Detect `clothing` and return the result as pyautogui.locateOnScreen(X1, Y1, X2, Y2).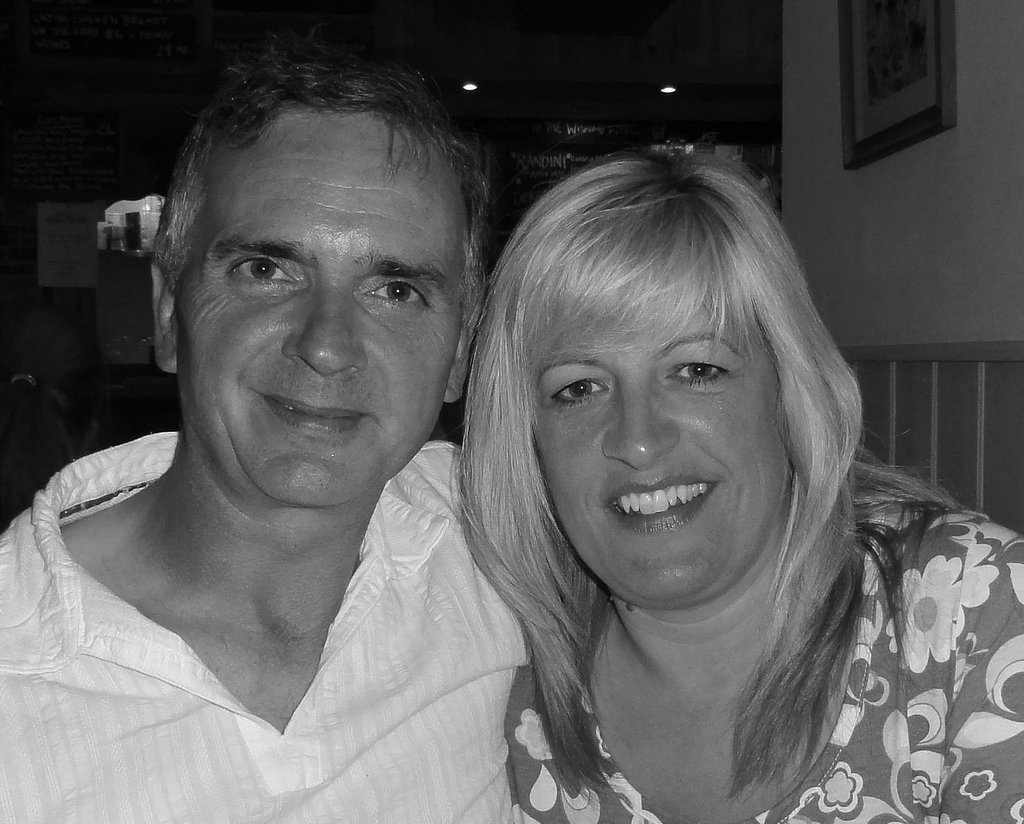
pyautogui.locateOnScreen(499, 486, 1023, 822).
